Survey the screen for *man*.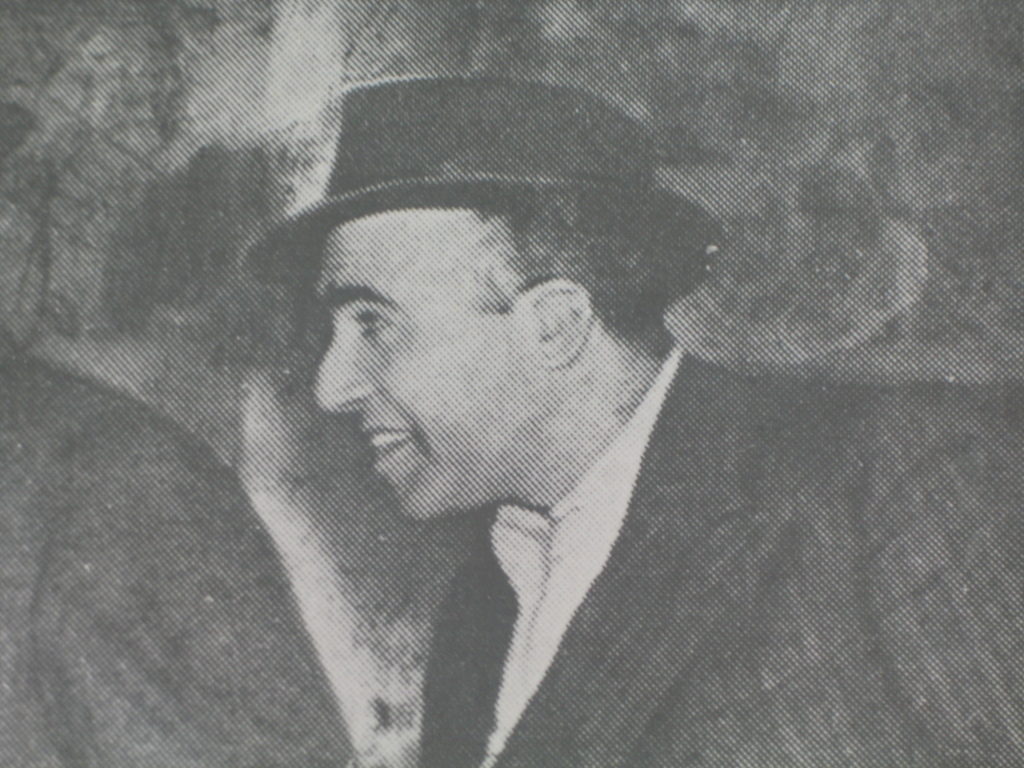
Survey found: pyautogui.locateOnScreen(0, 353, 355, 767).
